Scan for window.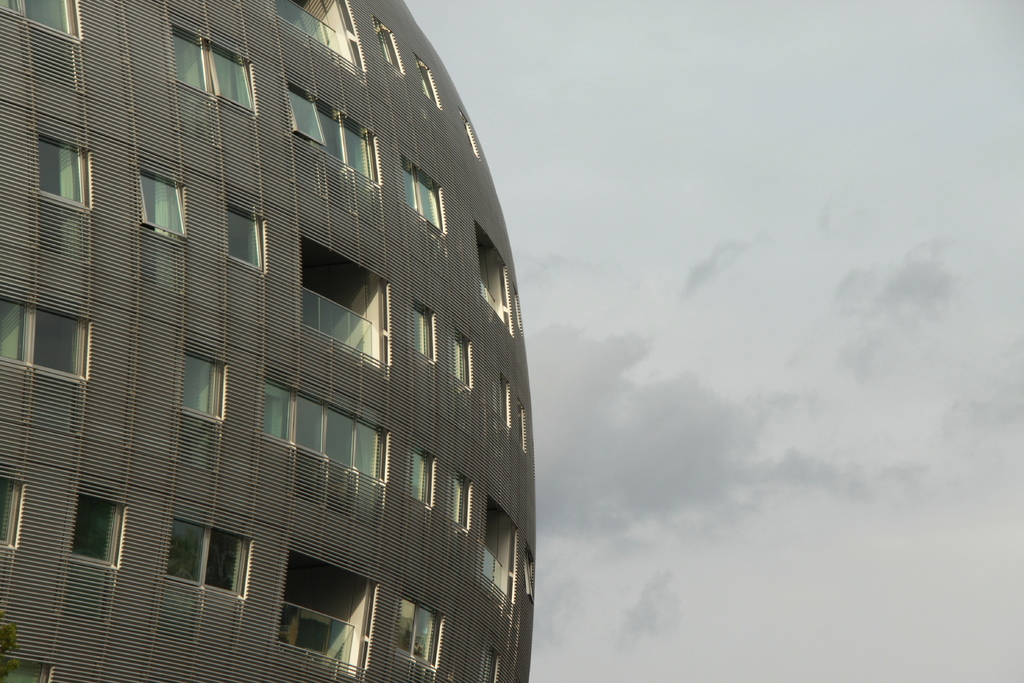
Scan result: [left=76, top=492, right=120, bottom=567].
